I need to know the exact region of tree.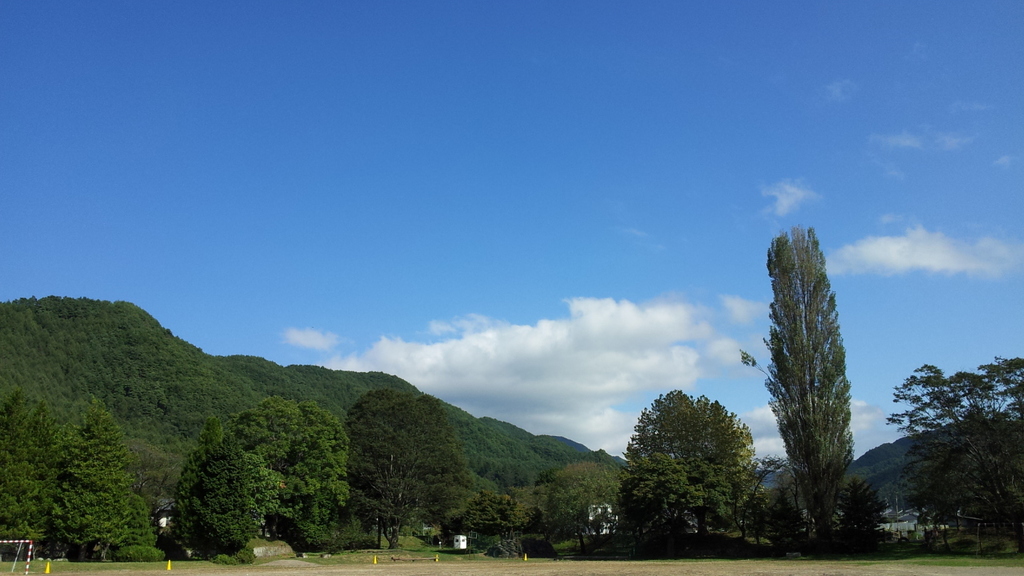
Region: x1=169 y1=422 x2=240 y2=554.
